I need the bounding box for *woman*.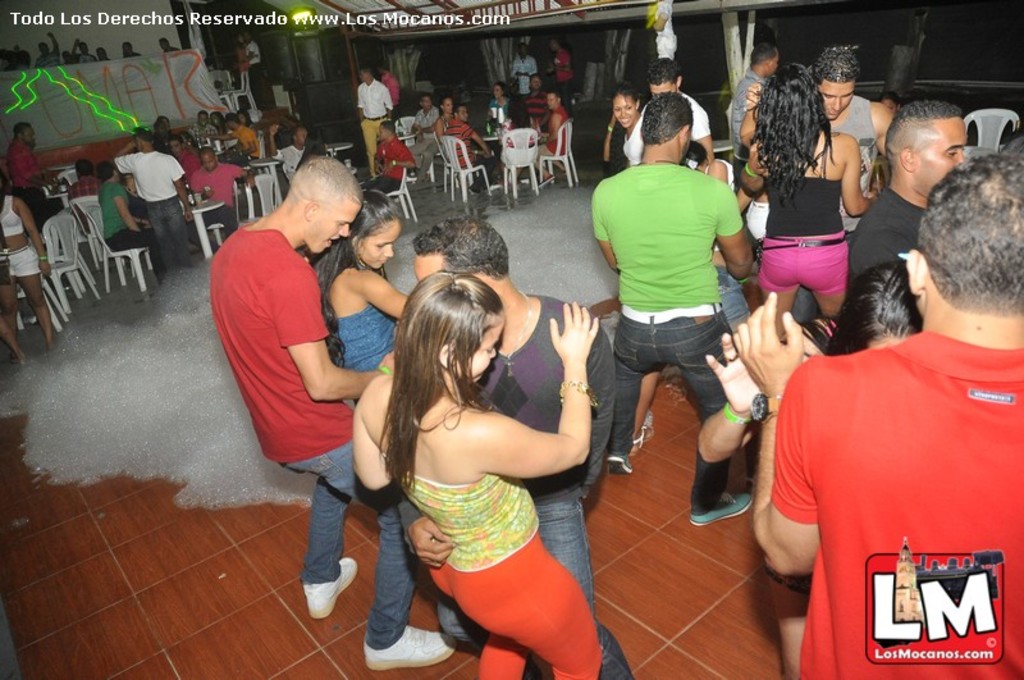
Here it is: <region>306, 184, 412, 412</region>.
